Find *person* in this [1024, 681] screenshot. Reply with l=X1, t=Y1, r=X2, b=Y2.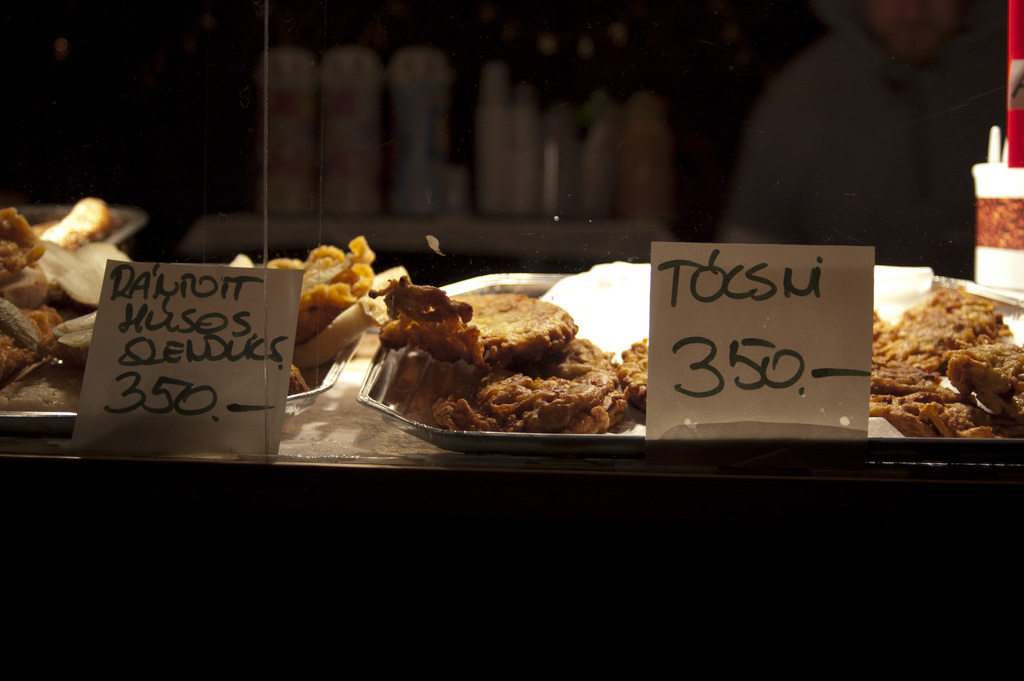
l=716, t=0, r=1005, b=279.
